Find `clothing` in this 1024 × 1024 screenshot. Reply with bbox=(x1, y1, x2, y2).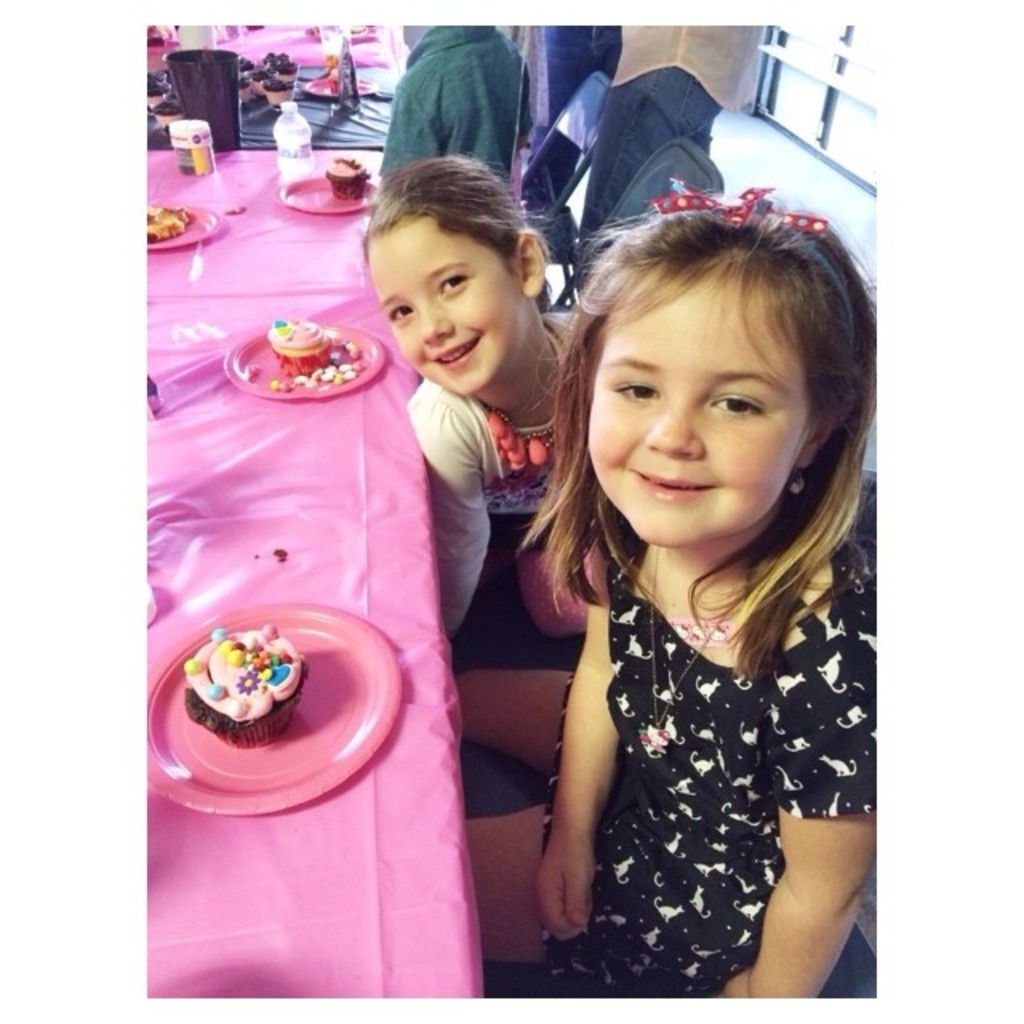
bbox=(498, 466, 878, 974).
